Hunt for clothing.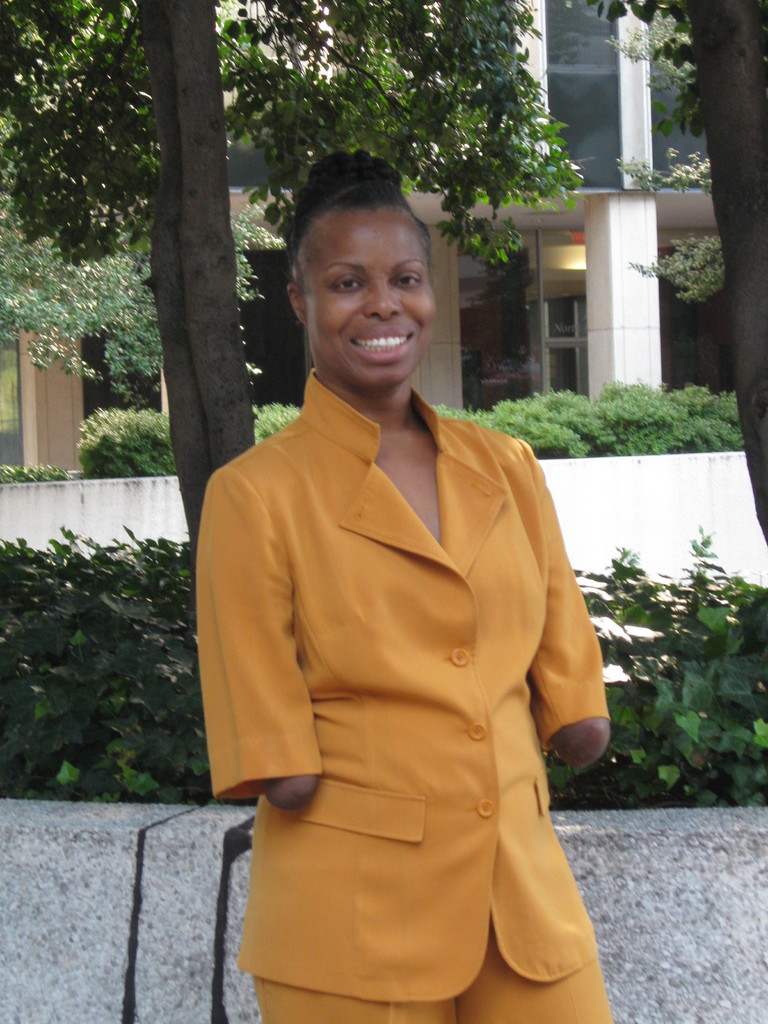
Hunted down at 189,360,611,1023.
